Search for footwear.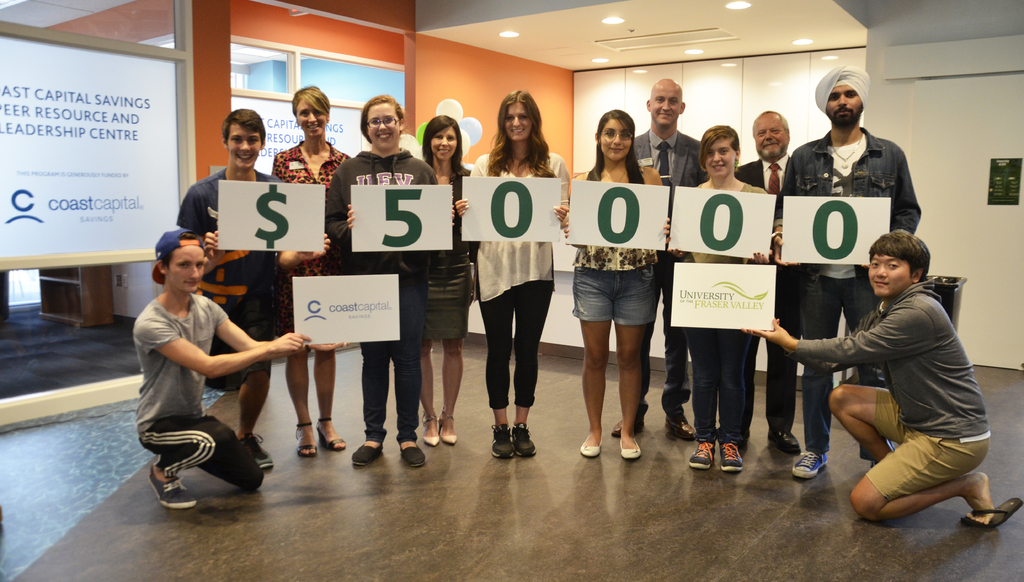
Found at x1=346, y1=439, x2=383, y2=472.
